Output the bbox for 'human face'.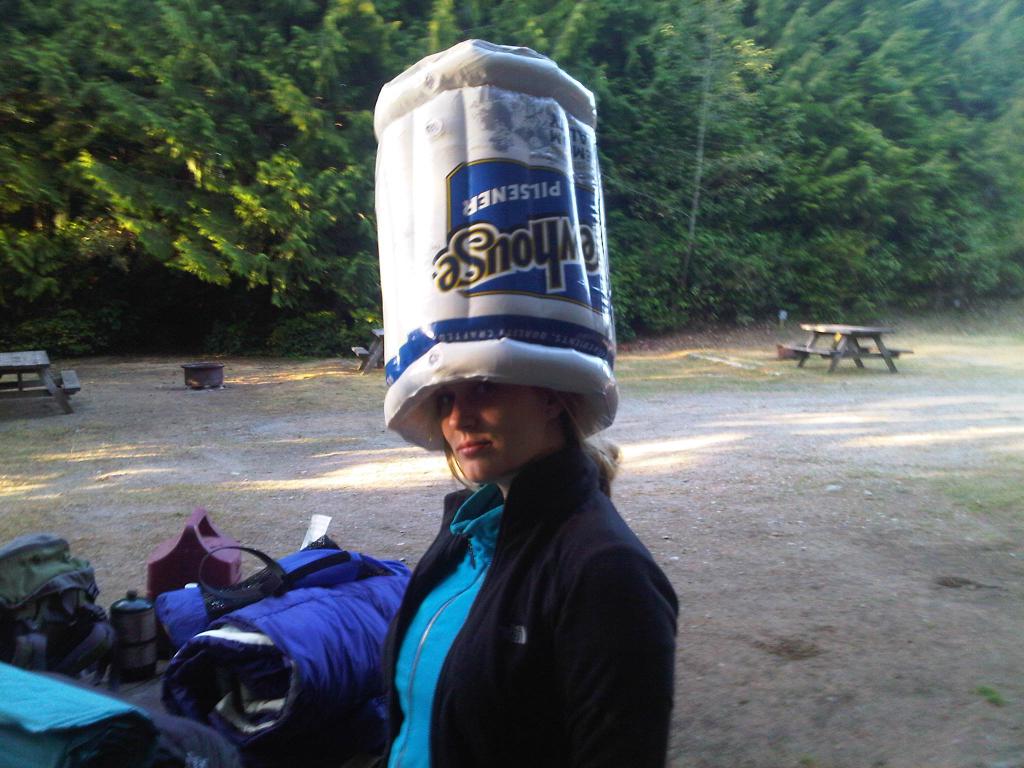
(left=436, top=381, right=545, bottom=479).
